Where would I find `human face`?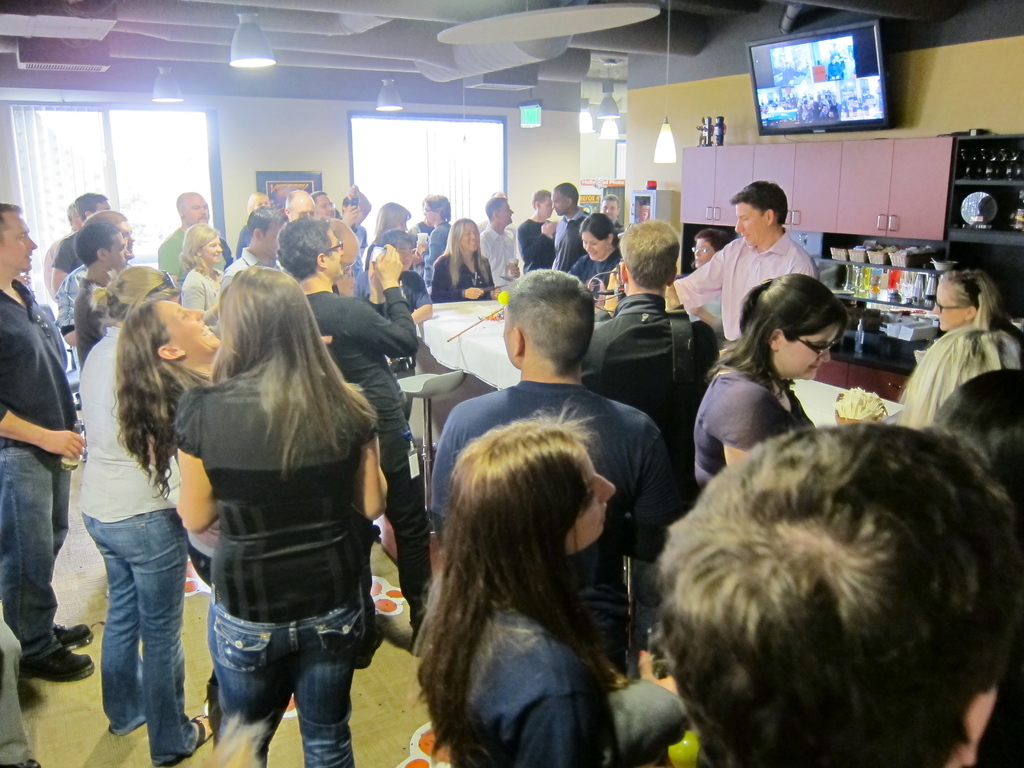
At <bbox>933, 283, 963, 333</bbox>.
